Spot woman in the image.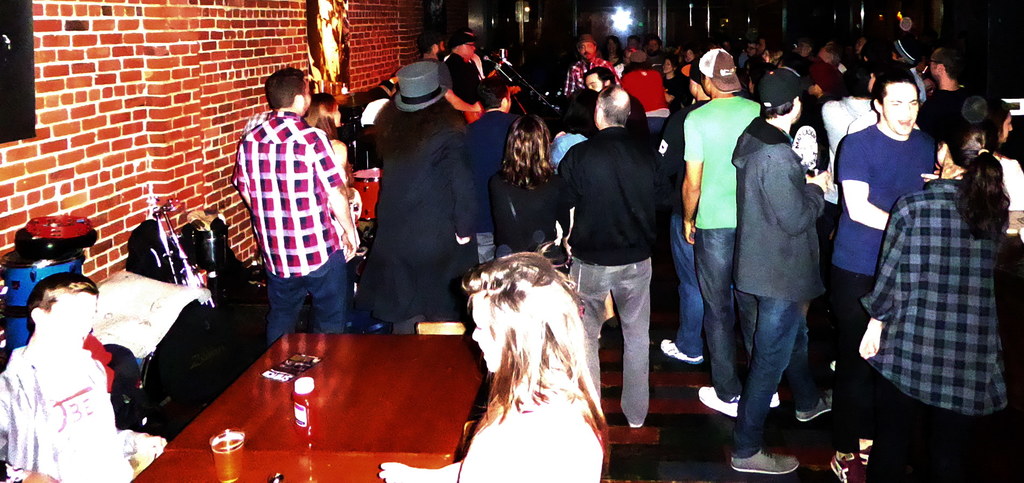
woman found at 301/93/355/329.
